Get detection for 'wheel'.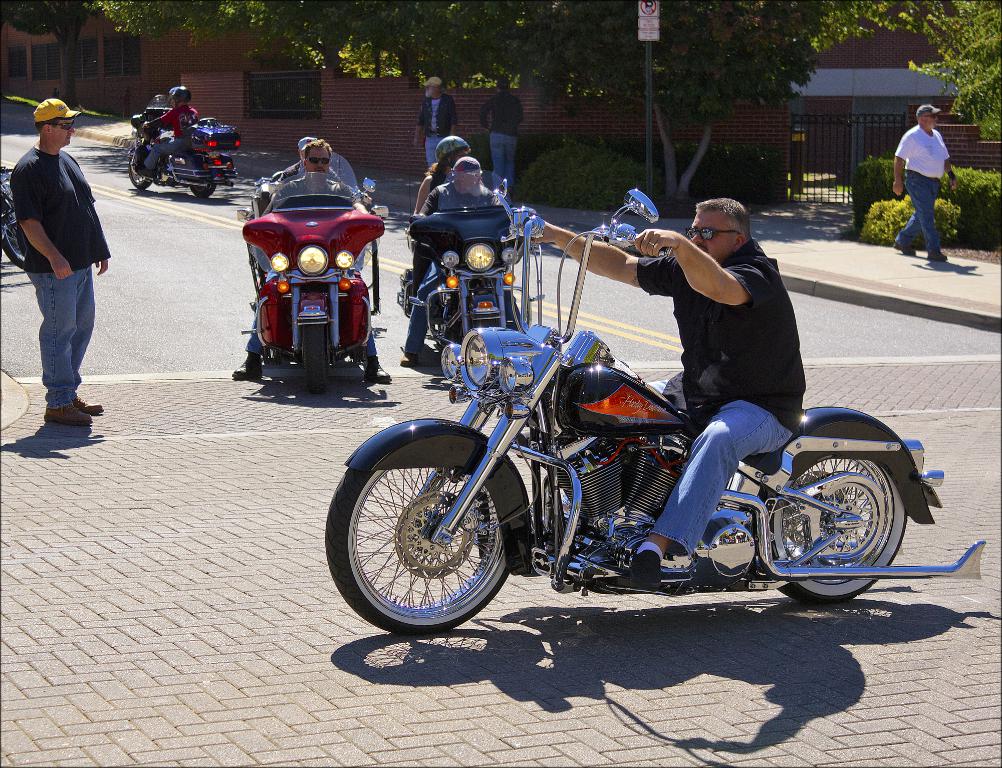
Detection: select_region(189, 179, 214, 196).
